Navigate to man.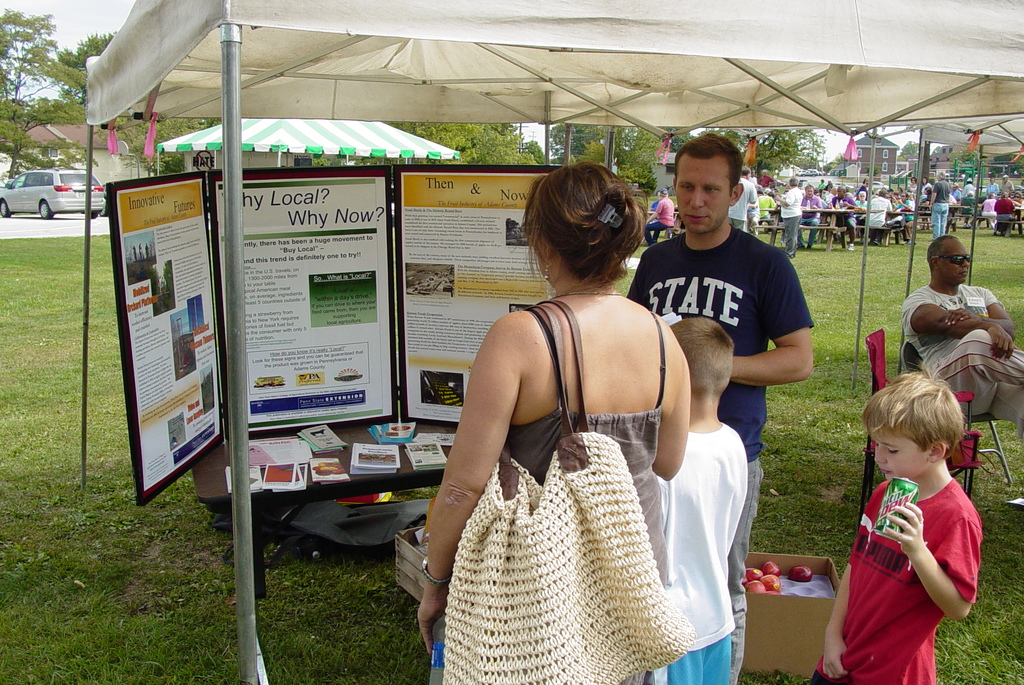
Navigation target: [627,131,816,684].
